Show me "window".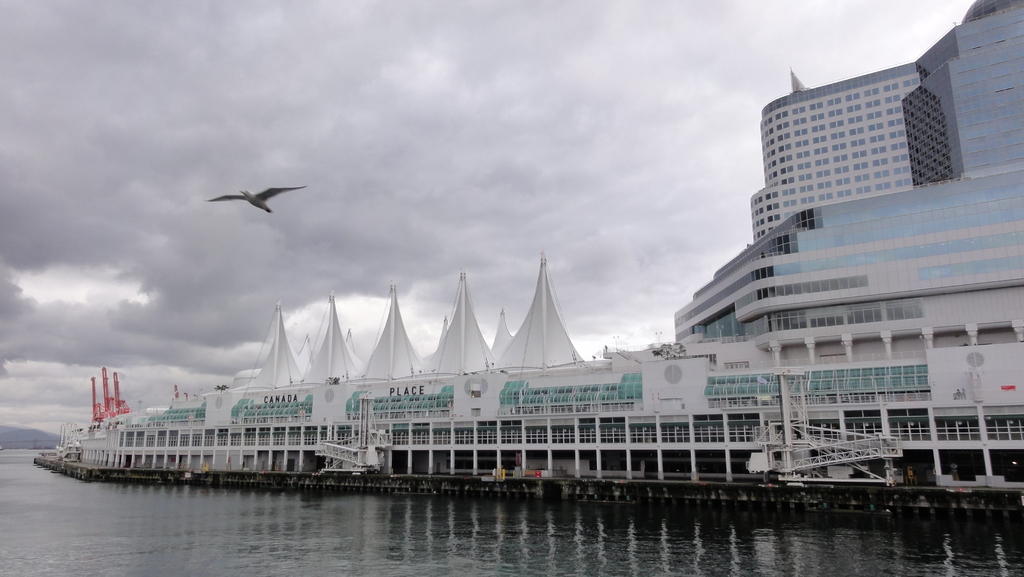
"window" is here: 899 176 908 185.
